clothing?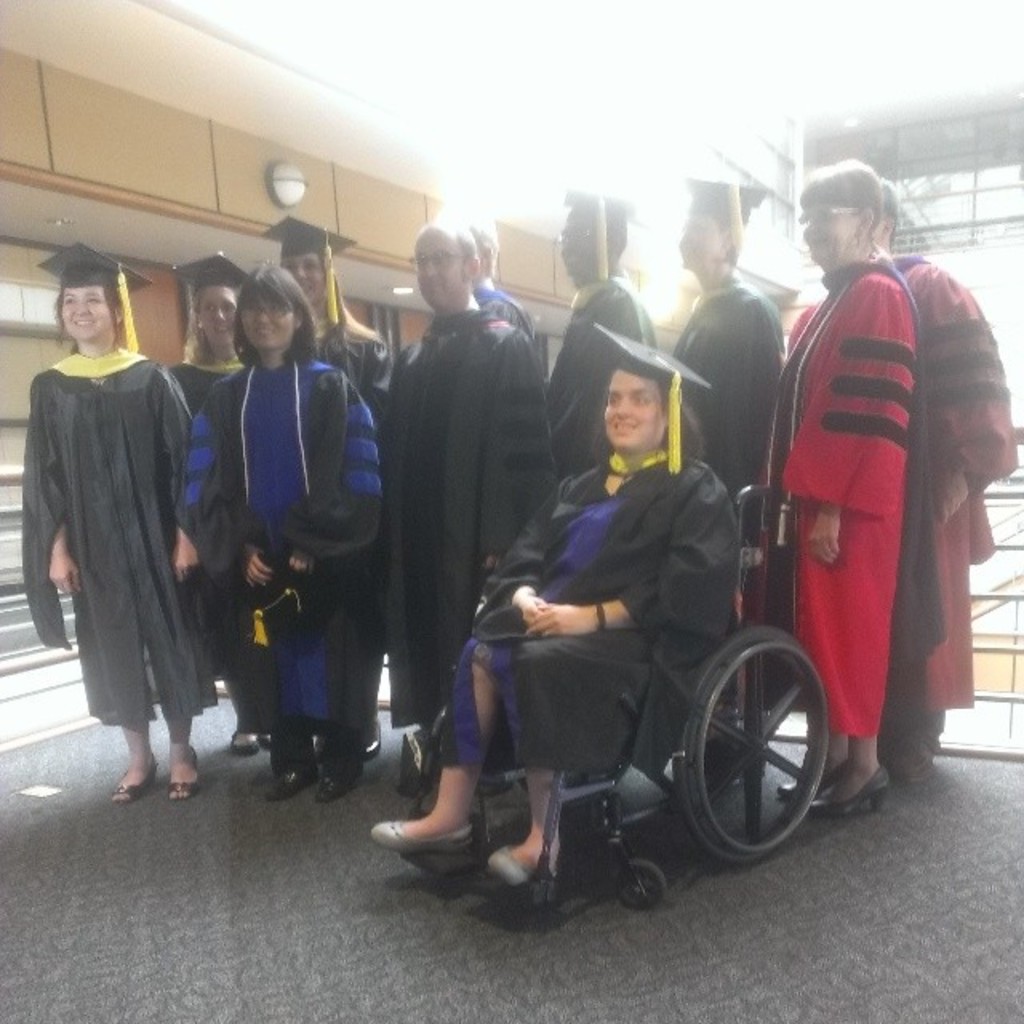
bbox=[13, 336, 205, 738]
